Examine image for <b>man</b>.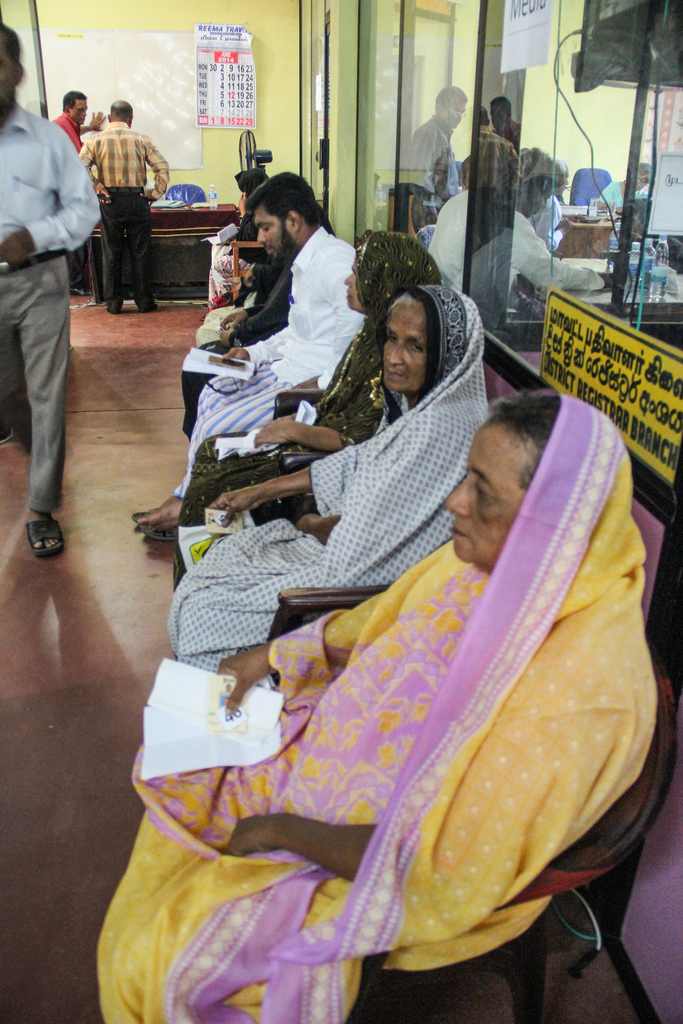
Examination result: x1=77, y1=96, x2=160, y2=285.
